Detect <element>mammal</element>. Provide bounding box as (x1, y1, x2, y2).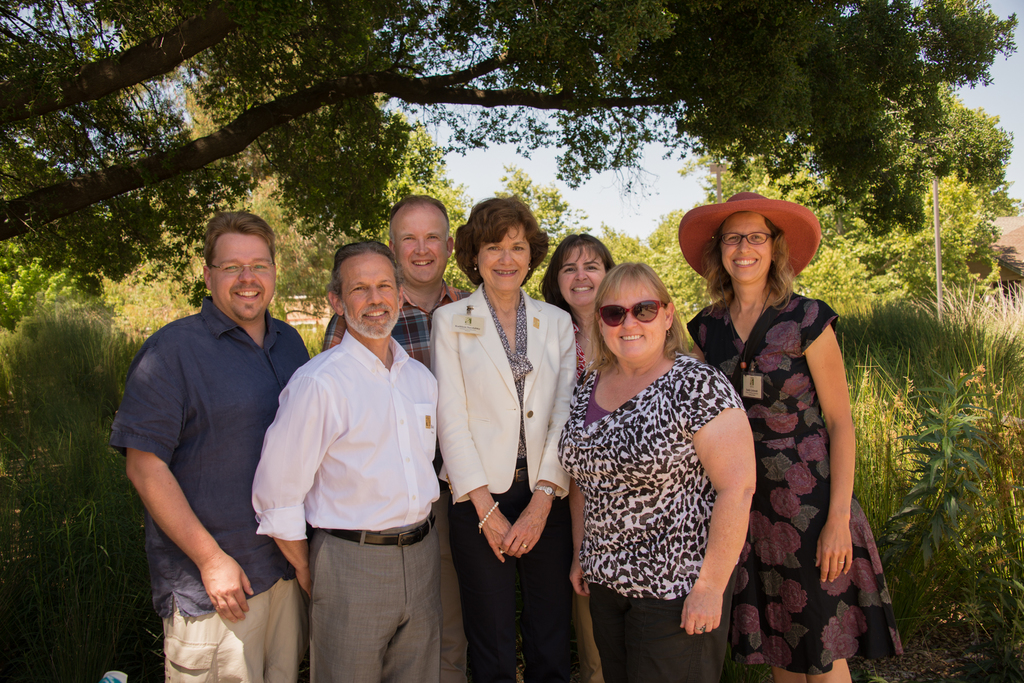
(536, 232, 614, 682).
